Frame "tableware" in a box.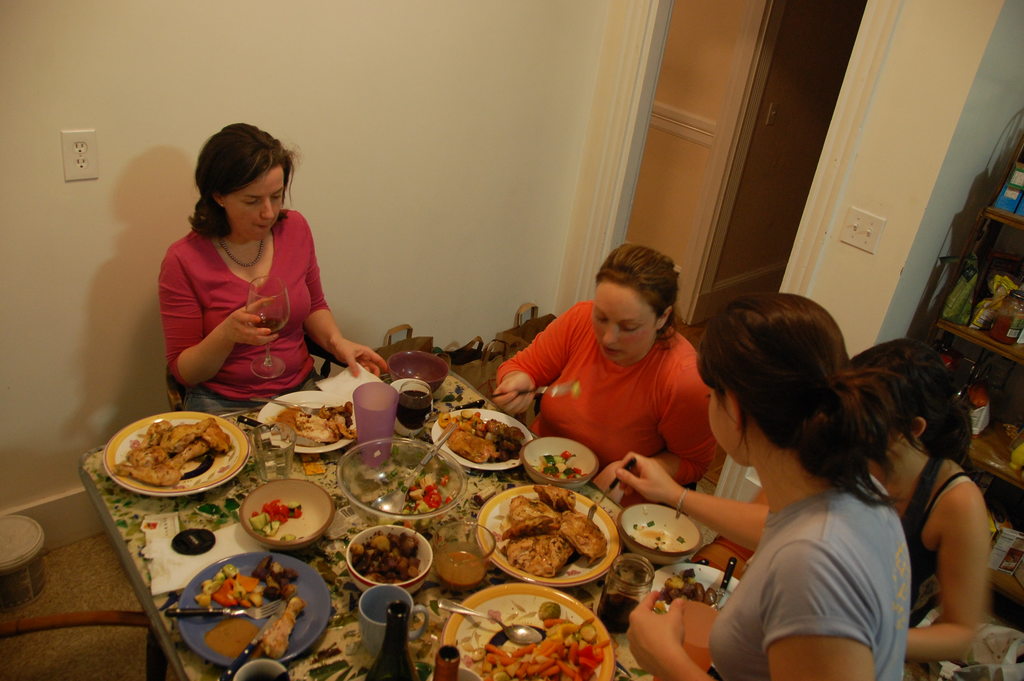
(x1=480, y1=482, x2=619, y2=586).
